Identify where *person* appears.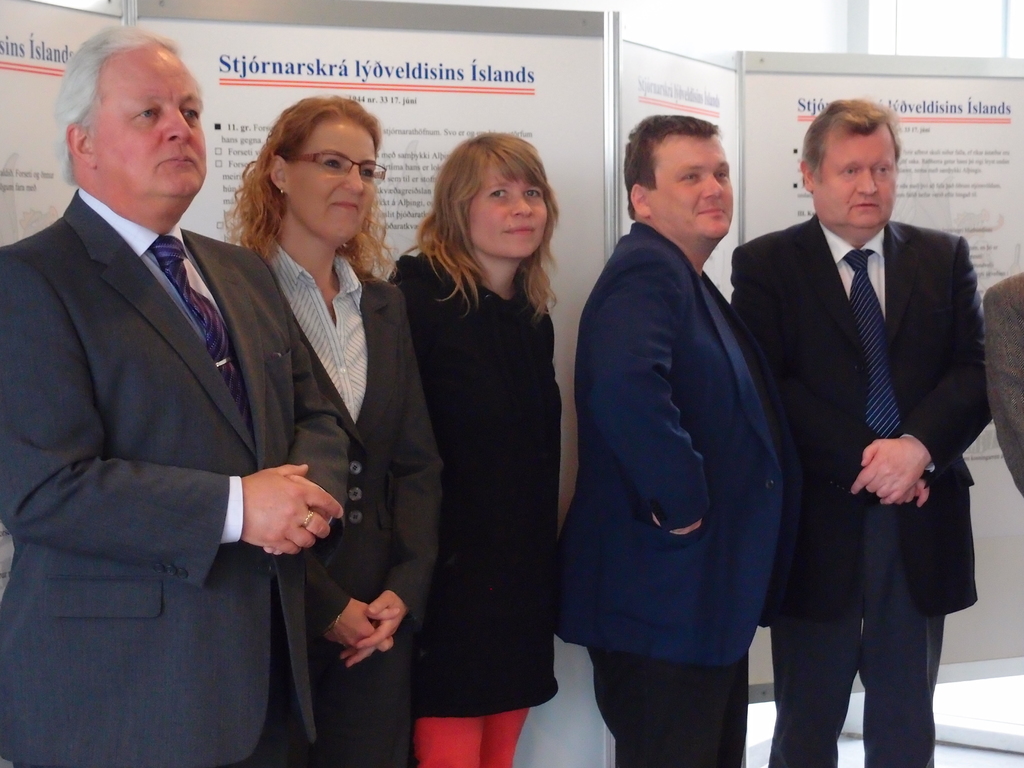
Appears at bbox(380, 134, 565, 767).
